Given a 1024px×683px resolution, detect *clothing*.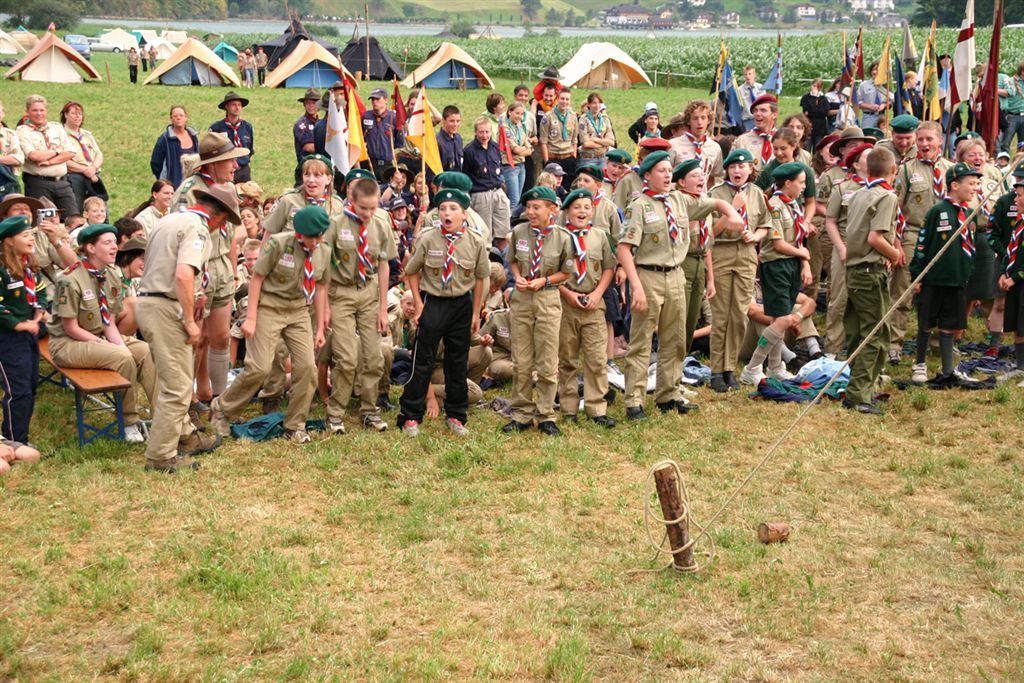
<region>580, 115, 608, 167</region>.
